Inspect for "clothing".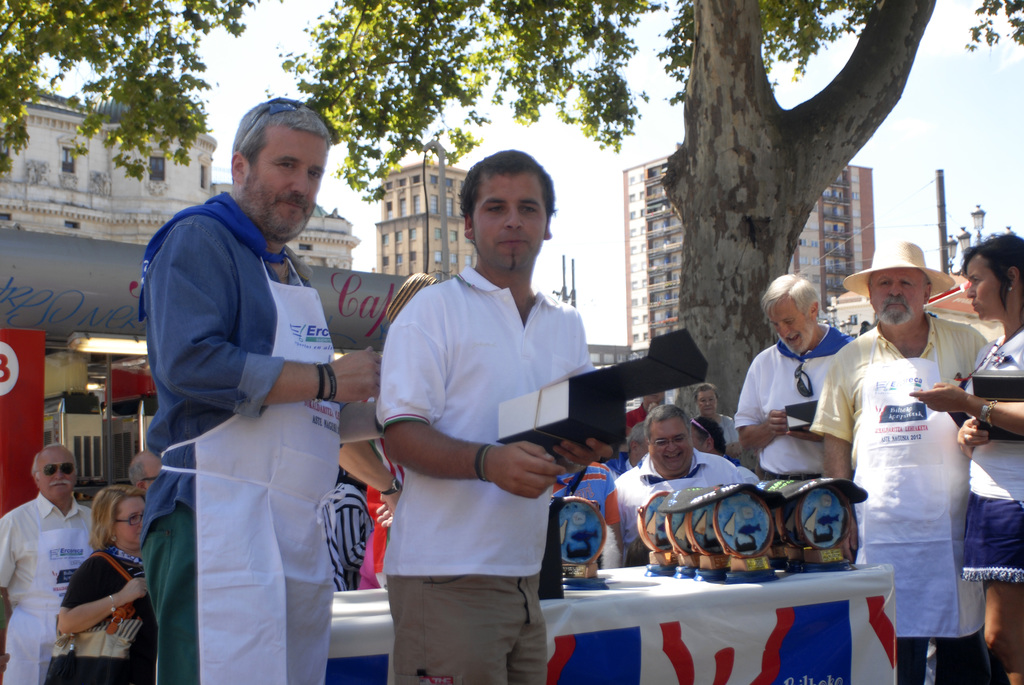
Inspection: (0,492,100,684).
